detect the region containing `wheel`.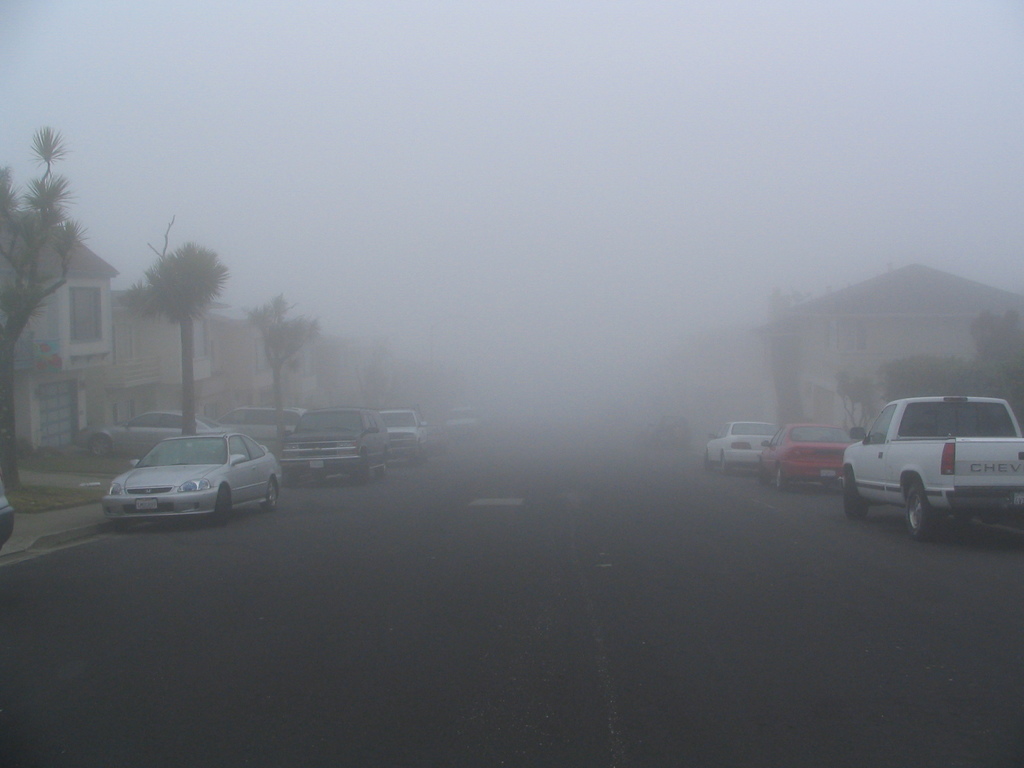
x1=376, y1=455, x2=387, y2=477.
